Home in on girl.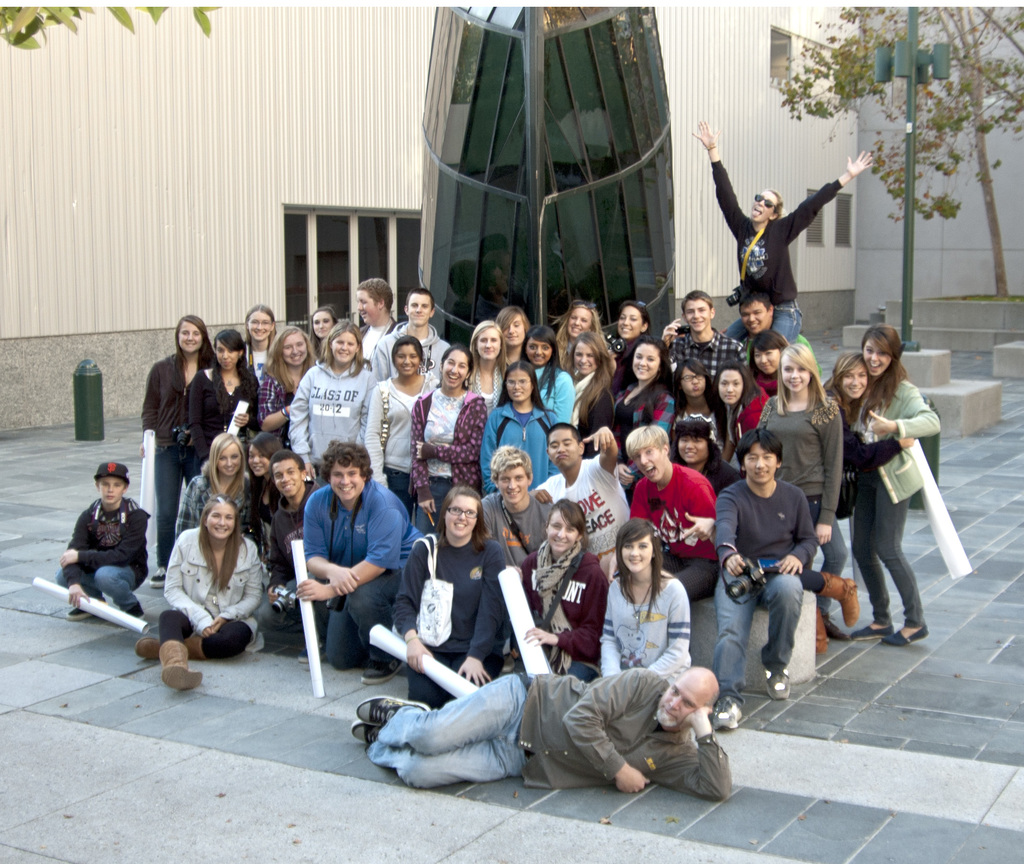
Homed in at (x1=516, y1=329, x2=570, y2=439).
